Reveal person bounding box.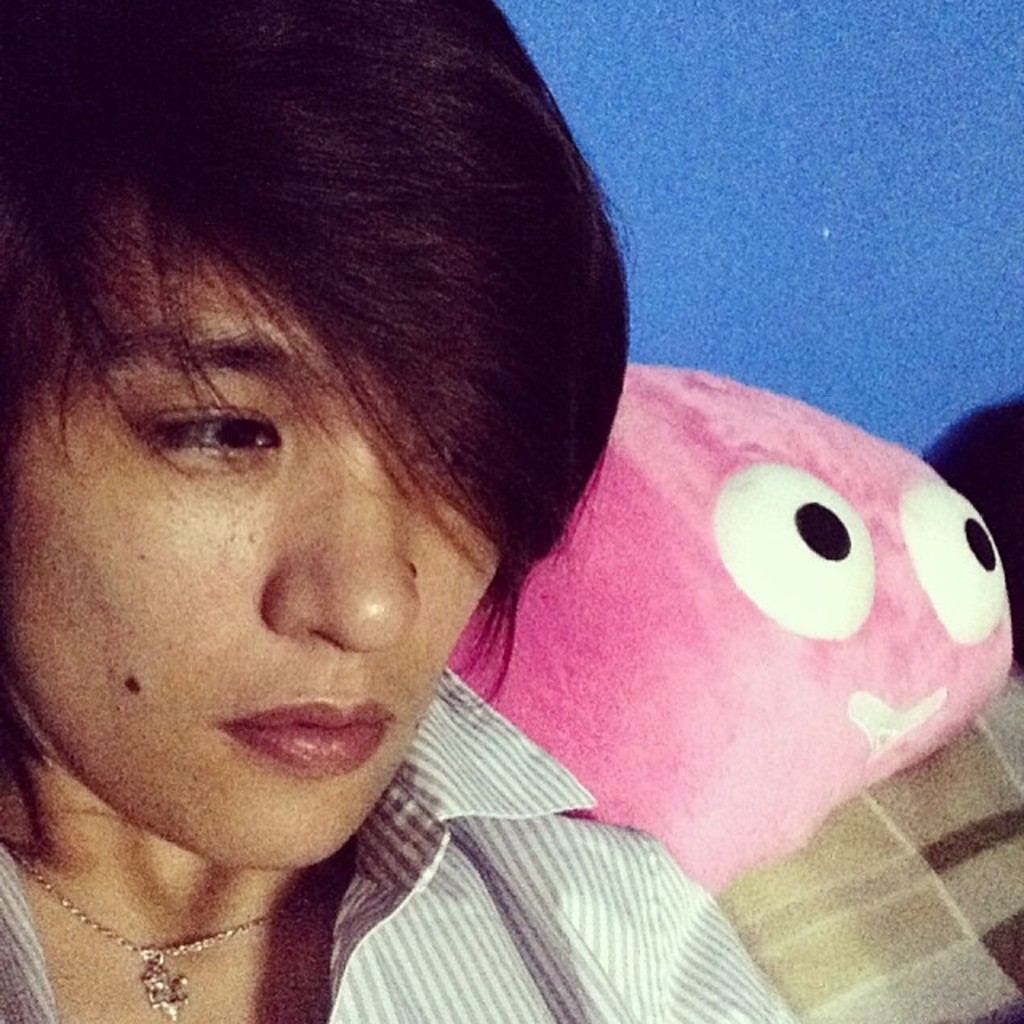
Revealed: bbox(0, 8, 757, 1011).
